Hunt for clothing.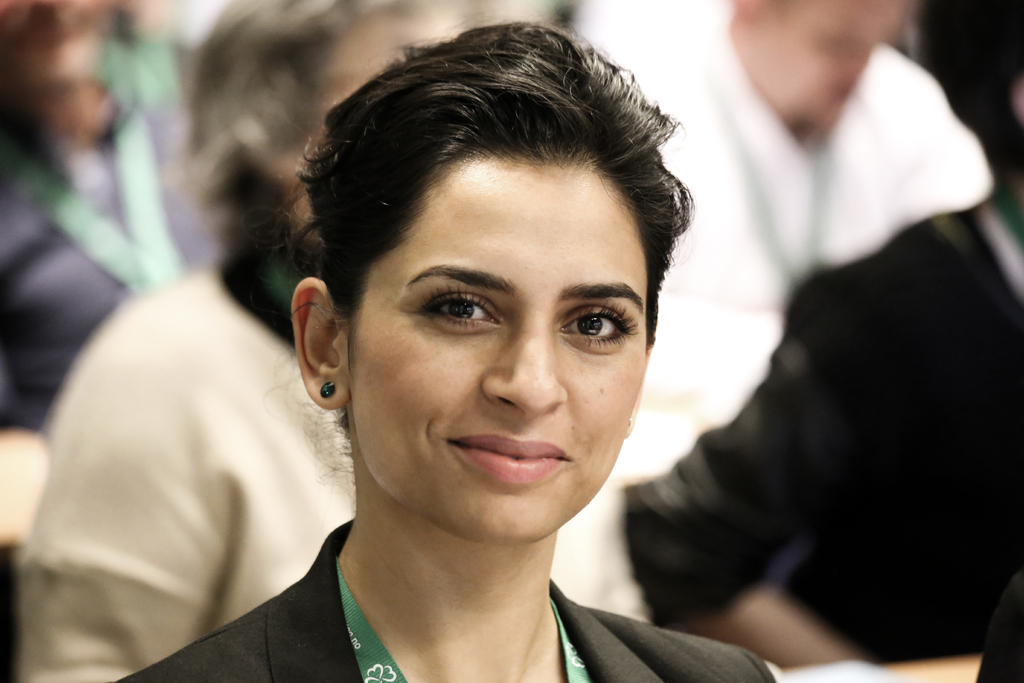
Hunted down at left=21, top=247, right=356, bottom=682.
